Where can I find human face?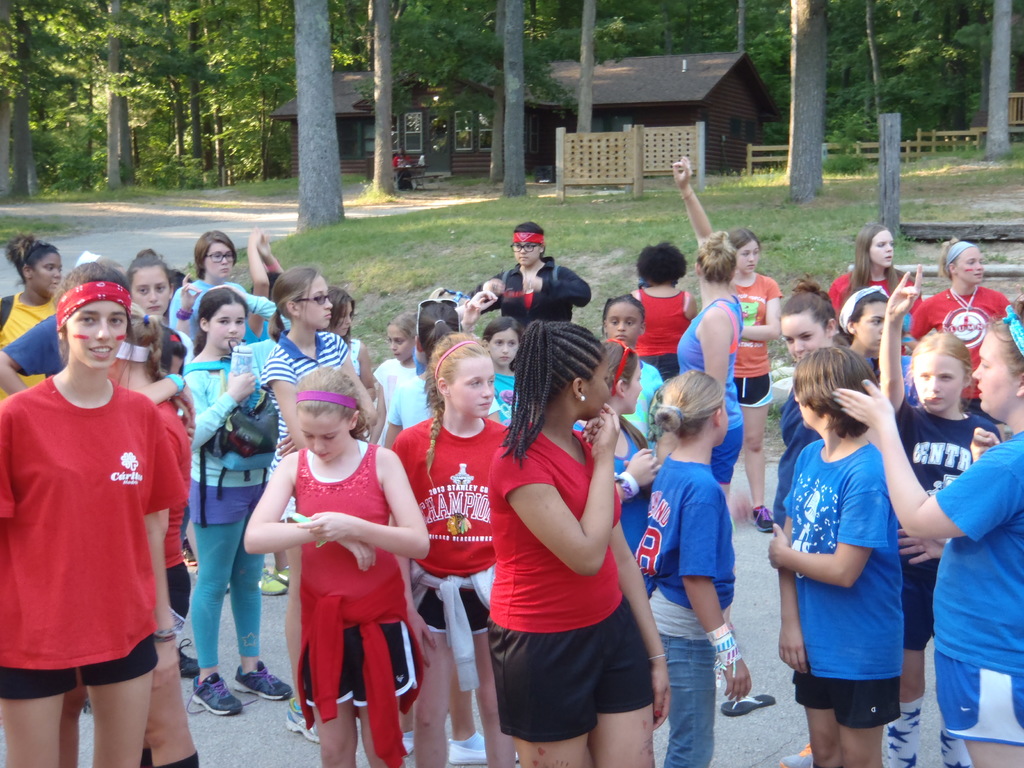
You can find it at x1=451 y1=355 x2=493 y2=419.
